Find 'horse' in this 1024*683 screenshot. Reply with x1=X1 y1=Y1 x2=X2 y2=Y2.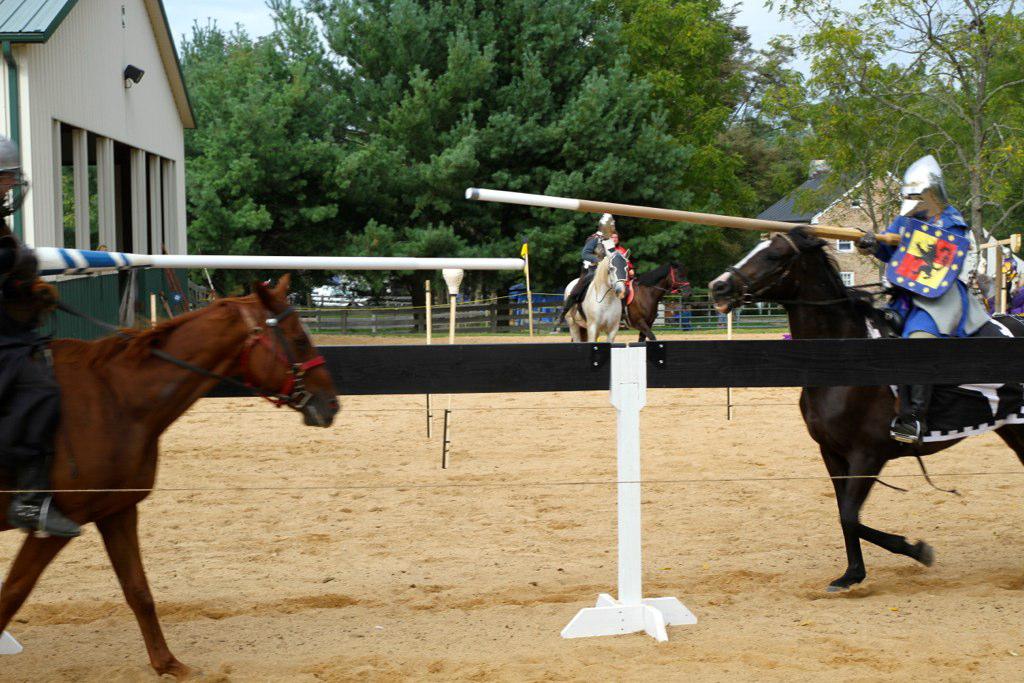
x1=625 y1=256 x2=699 y2=341.
